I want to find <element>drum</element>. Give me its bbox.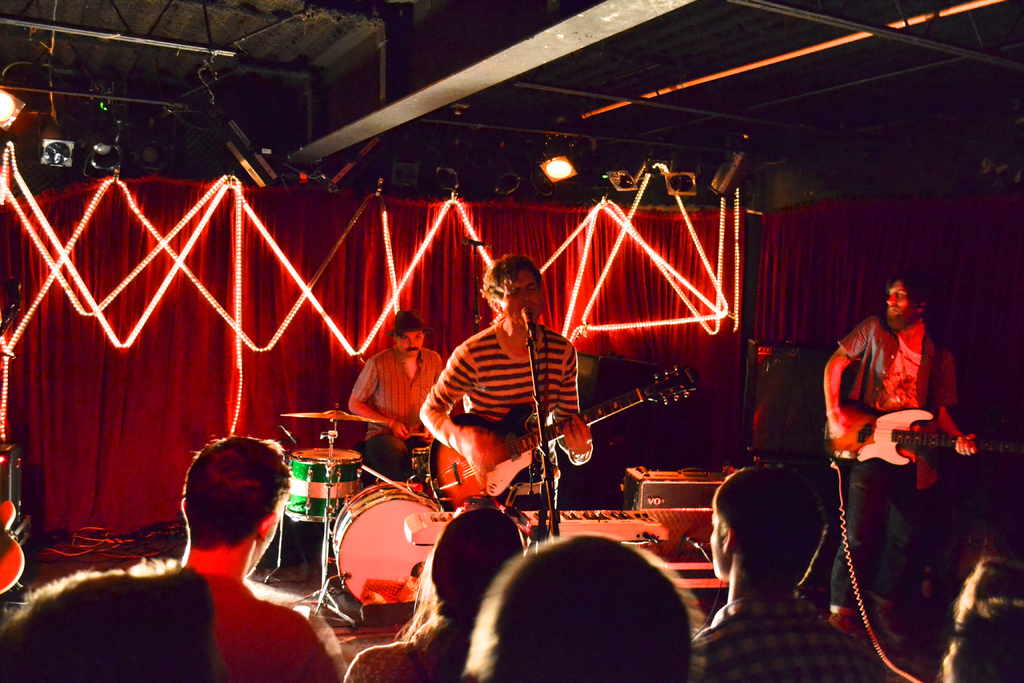
{"x1": 286, "y1": 446, "x2": 364, "y2": 525}.
